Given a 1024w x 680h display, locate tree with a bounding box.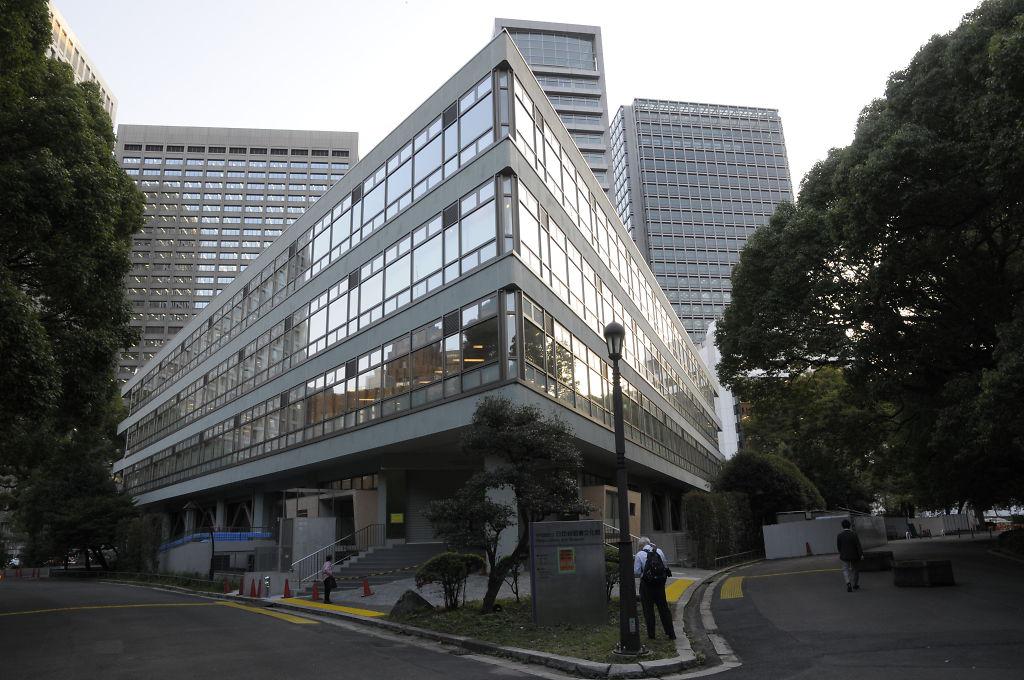
Located: x1=735, y1=355, x2=911, y2=510.
